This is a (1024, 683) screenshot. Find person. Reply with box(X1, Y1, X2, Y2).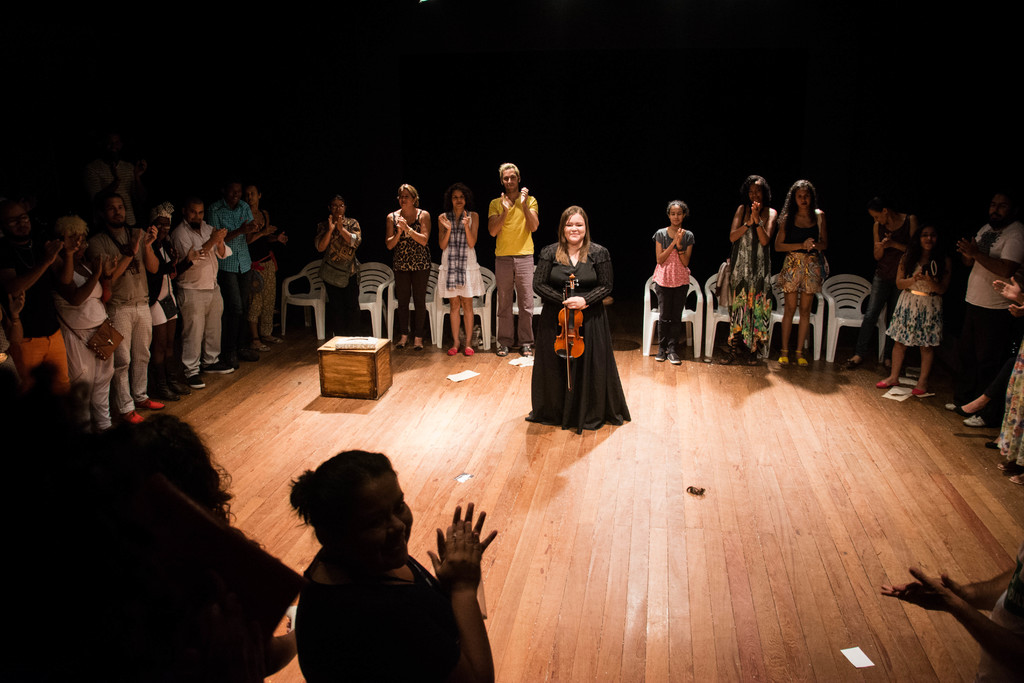
box(113, 407, 298, 682).
